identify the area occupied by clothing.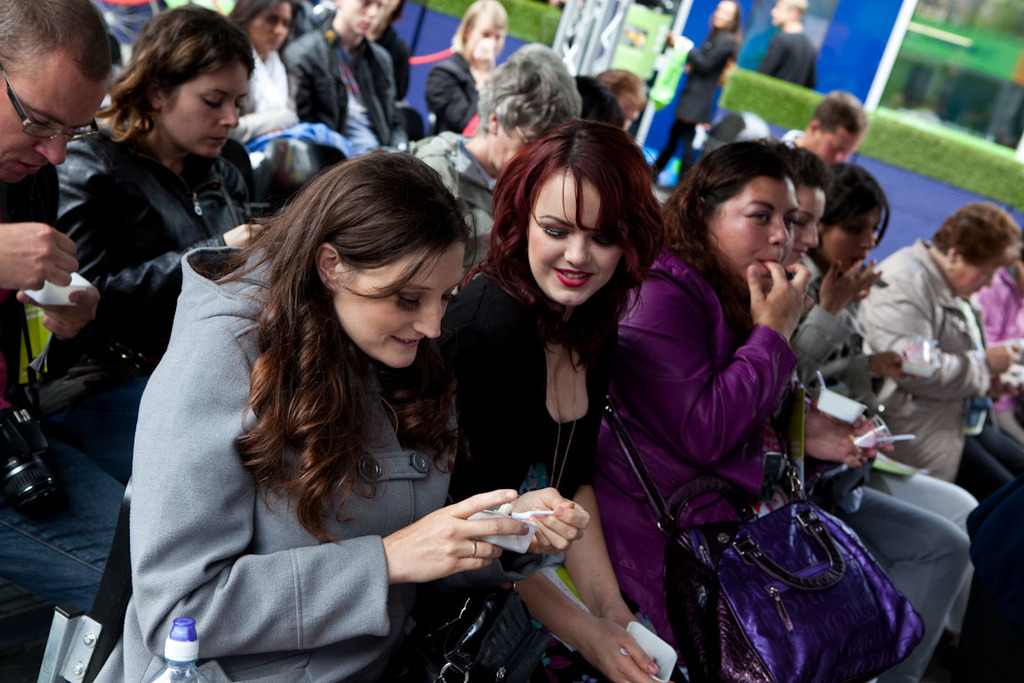
Area: box(854, 233, 1023, 491).
